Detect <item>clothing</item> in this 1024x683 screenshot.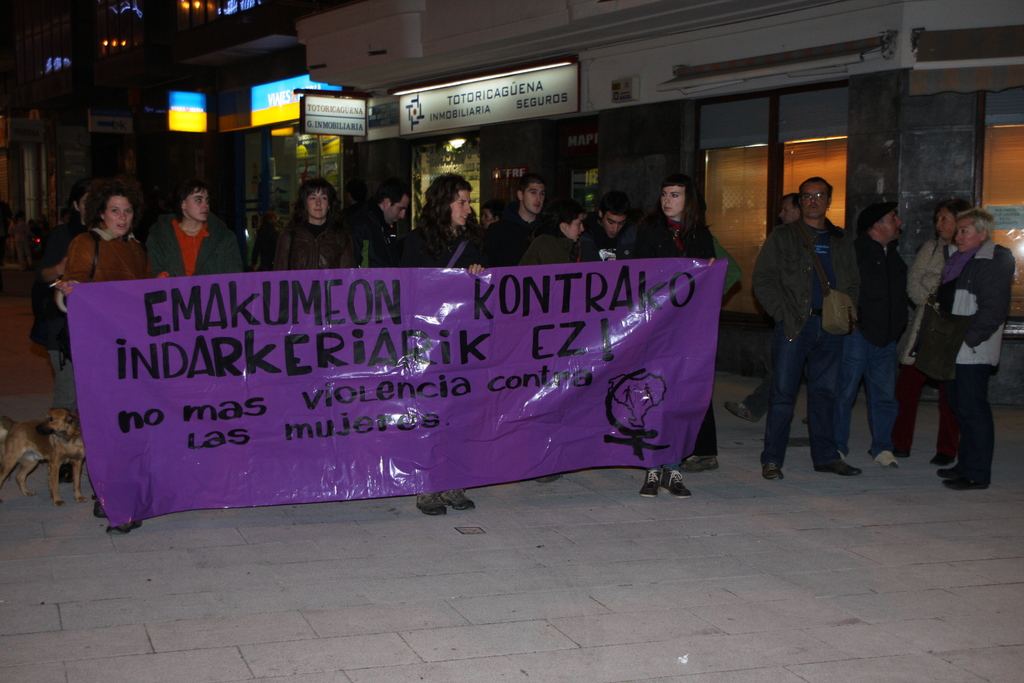
Detection: (485,211,548,267).
